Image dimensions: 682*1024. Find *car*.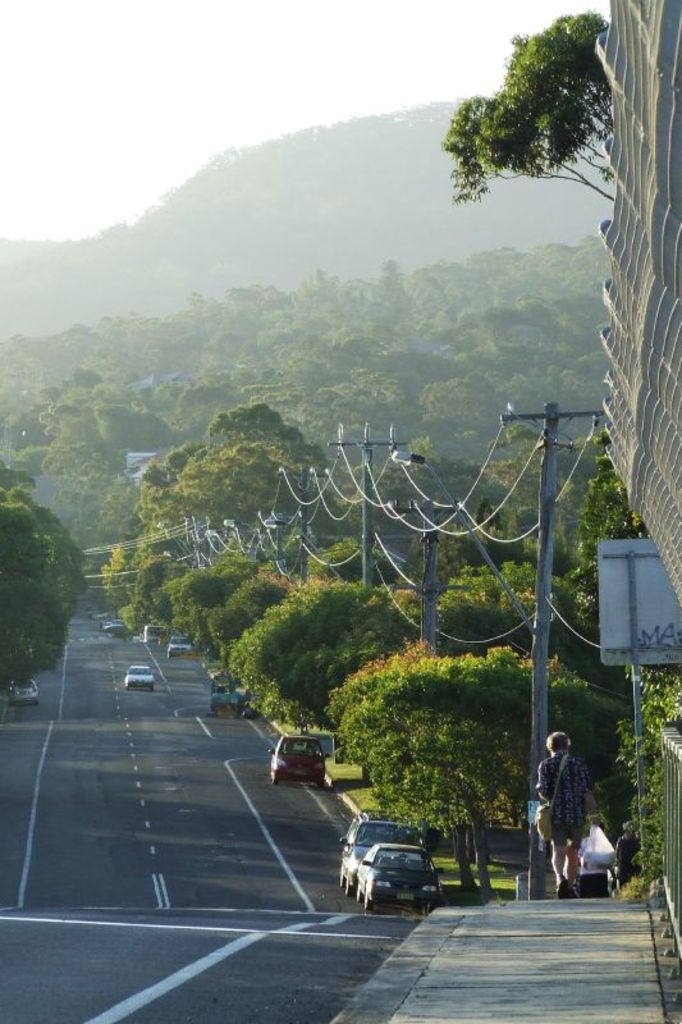
box(9, 676, 44, 701).
